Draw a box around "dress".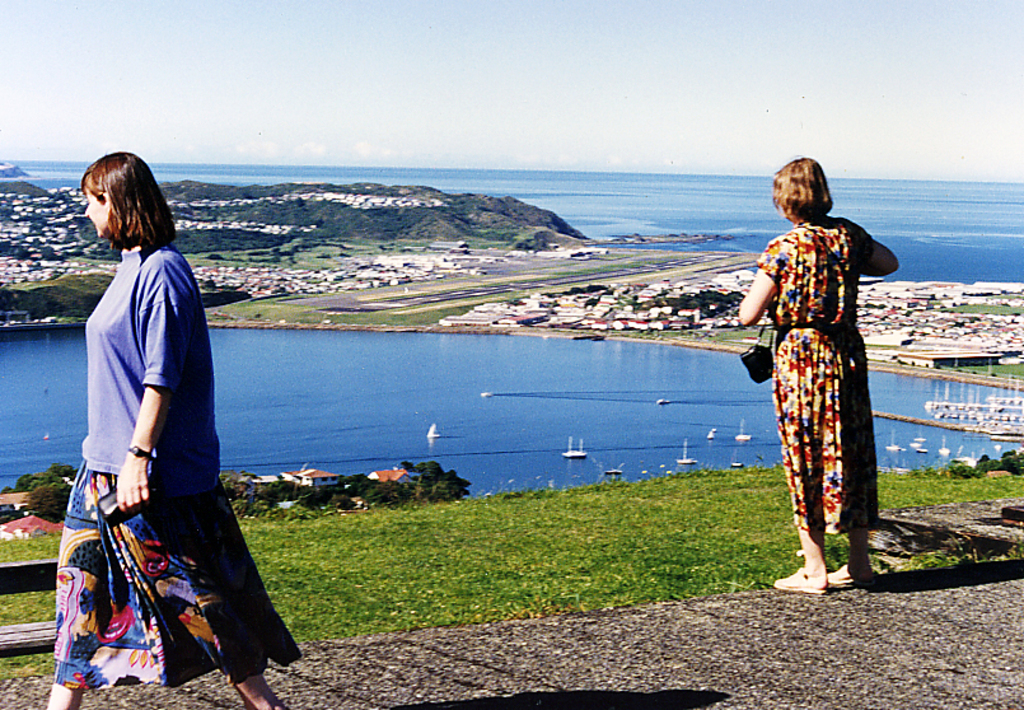
<box>724,181,883,529</box>.
